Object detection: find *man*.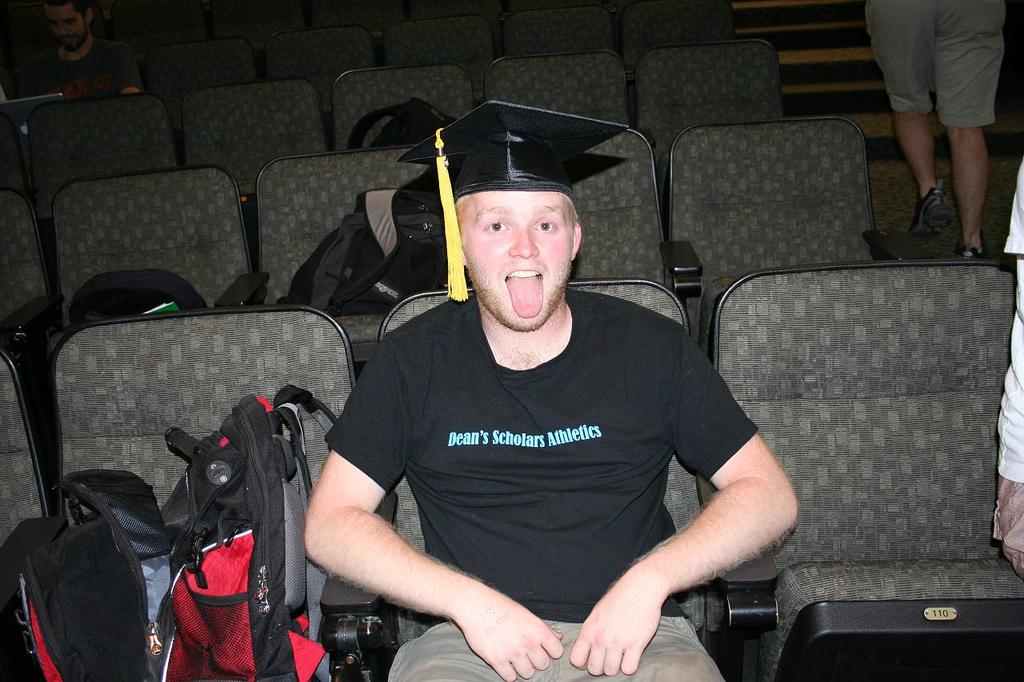
[x1=249, y1=106, x2=789, y2=677].
